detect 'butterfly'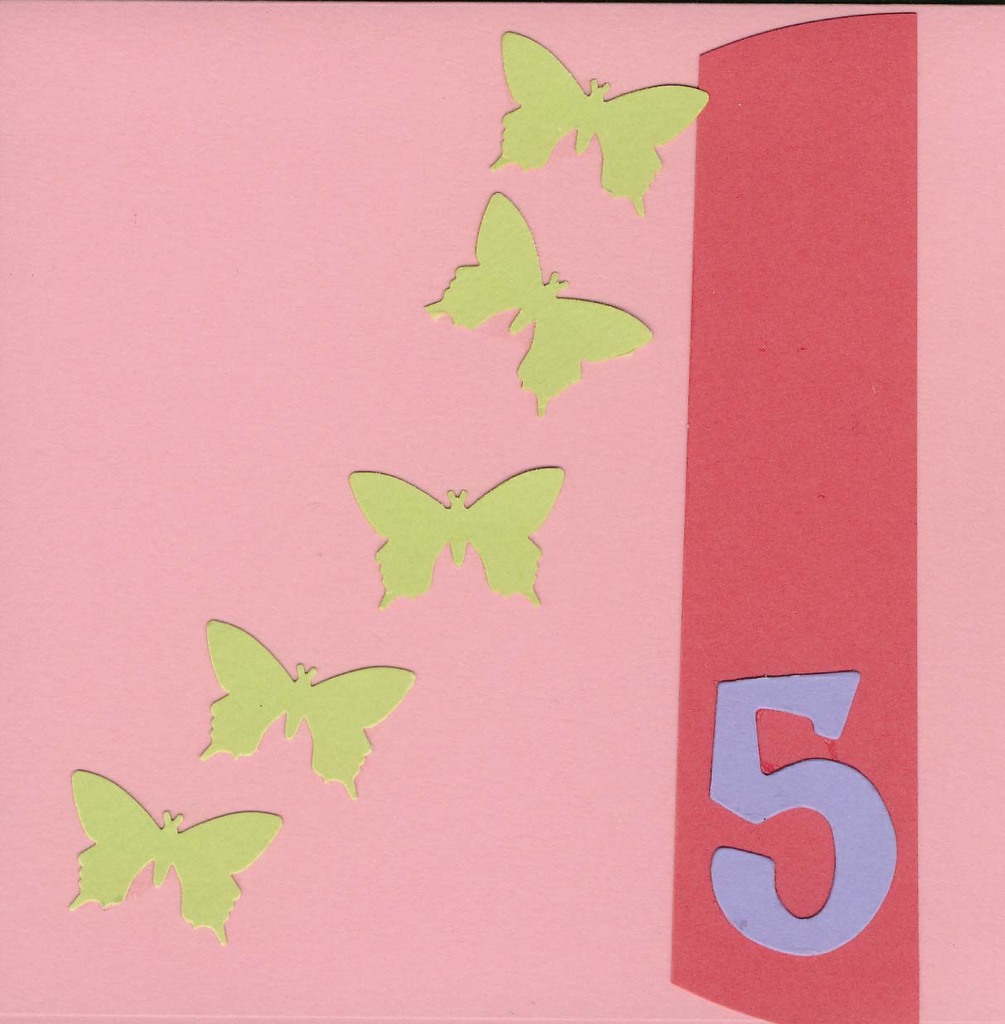
<box>421,189,648,420</box>
